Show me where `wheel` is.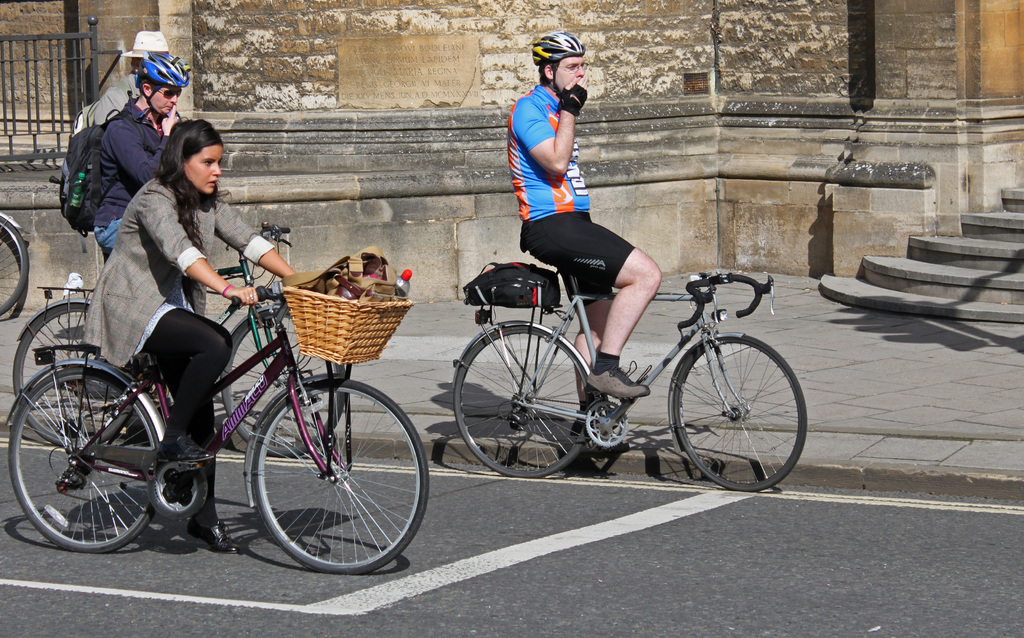
`wheel` is at {"left": 9, "top": 295, "right": 147, "bottom": 444}.
